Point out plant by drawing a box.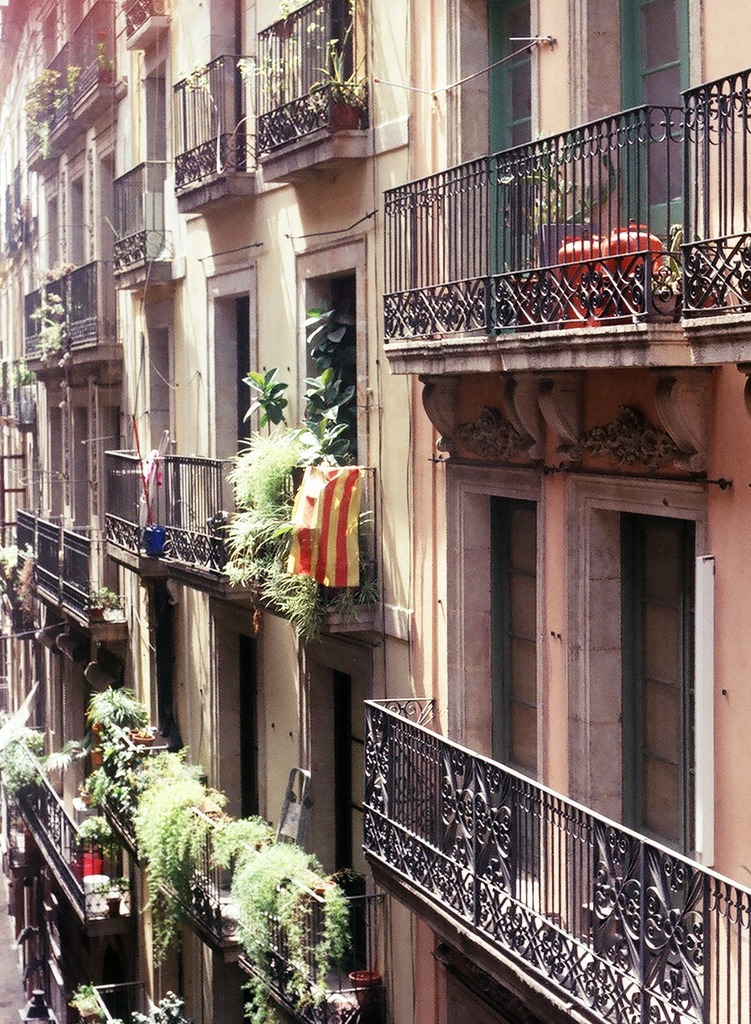
(left=195, top=809, right=273, bottom=886).
